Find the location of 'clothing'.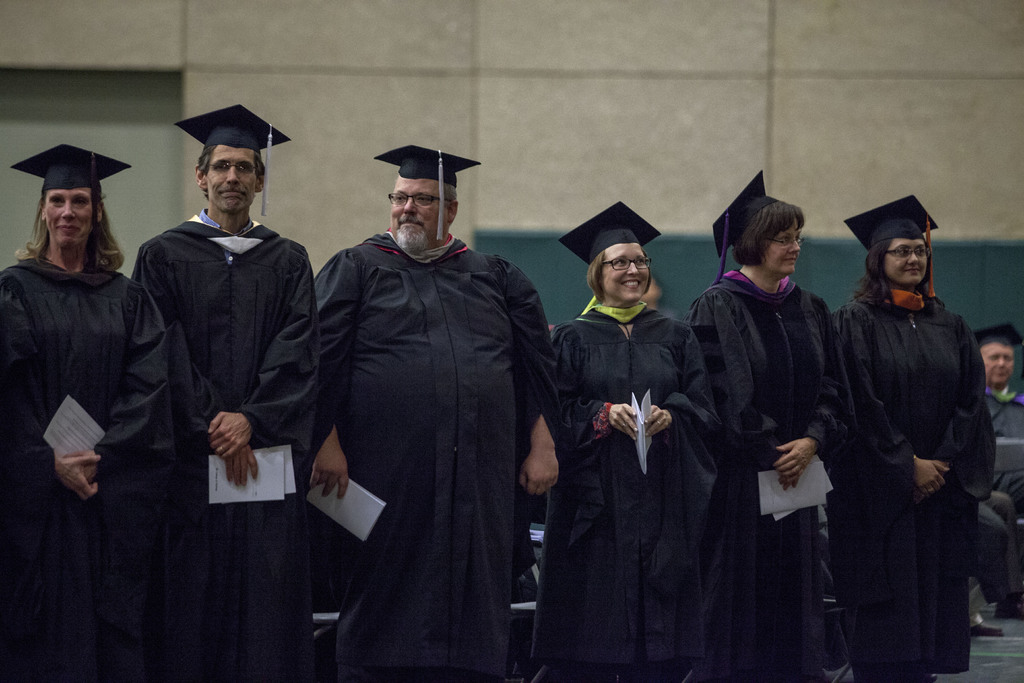
Location: <box>971,501,1014,627</box>.
